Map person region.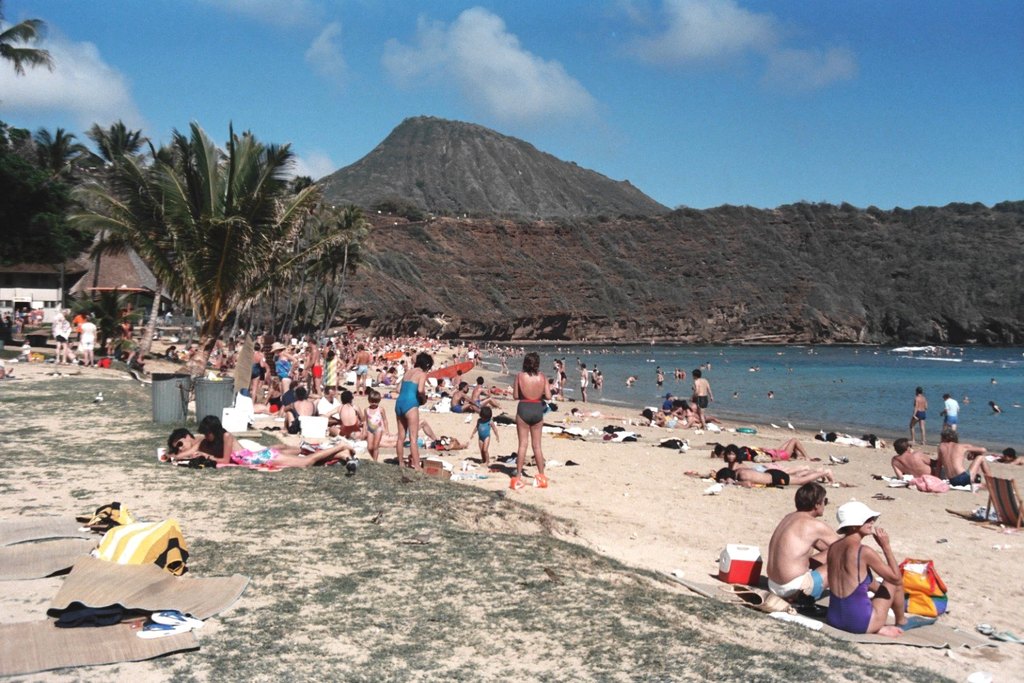
Mapped to pyautogui.locateOnScreen(468, 401, 501, 466).
